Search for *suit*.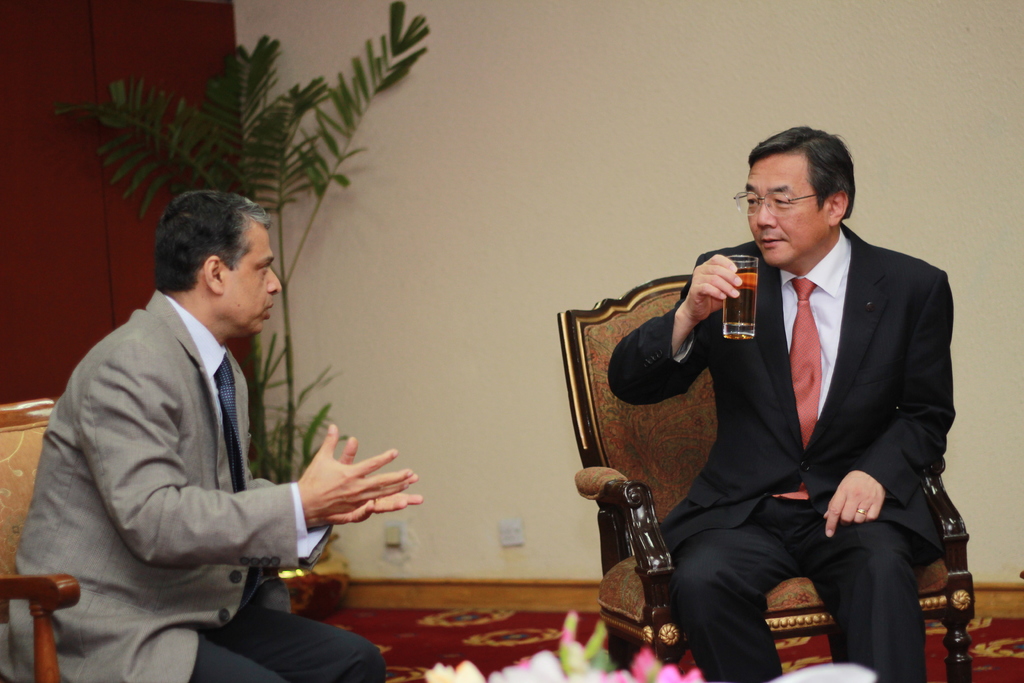
Found at region(3, 289, 387, 682).
